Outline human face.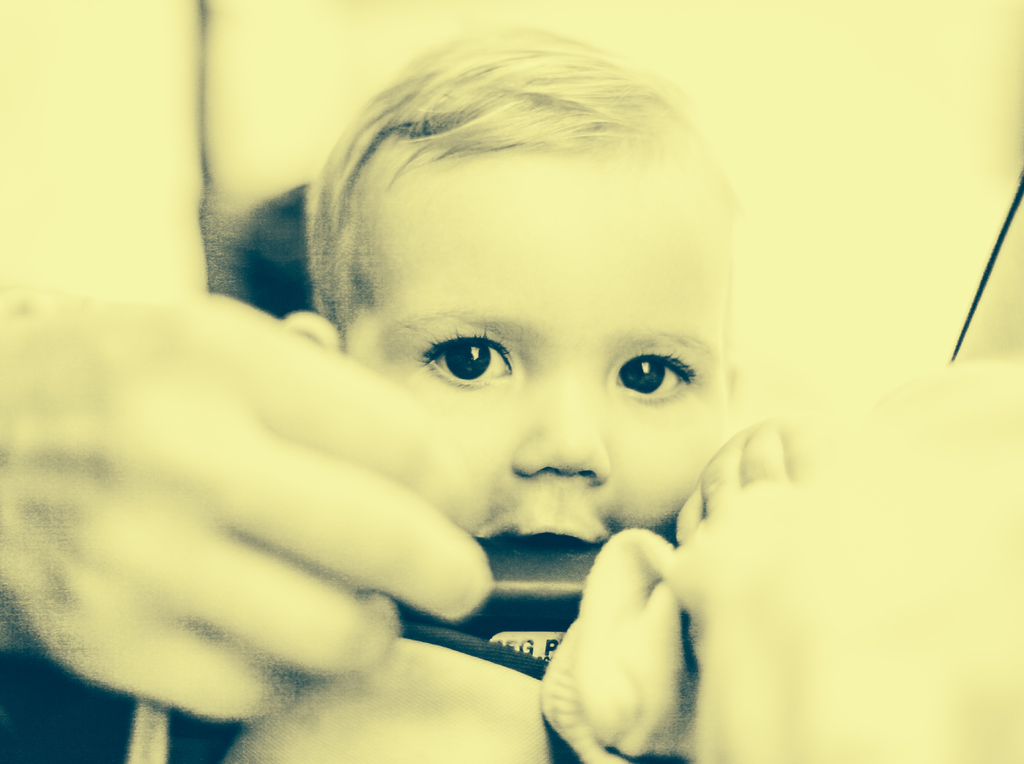
Outline: 346:145:737:539.
